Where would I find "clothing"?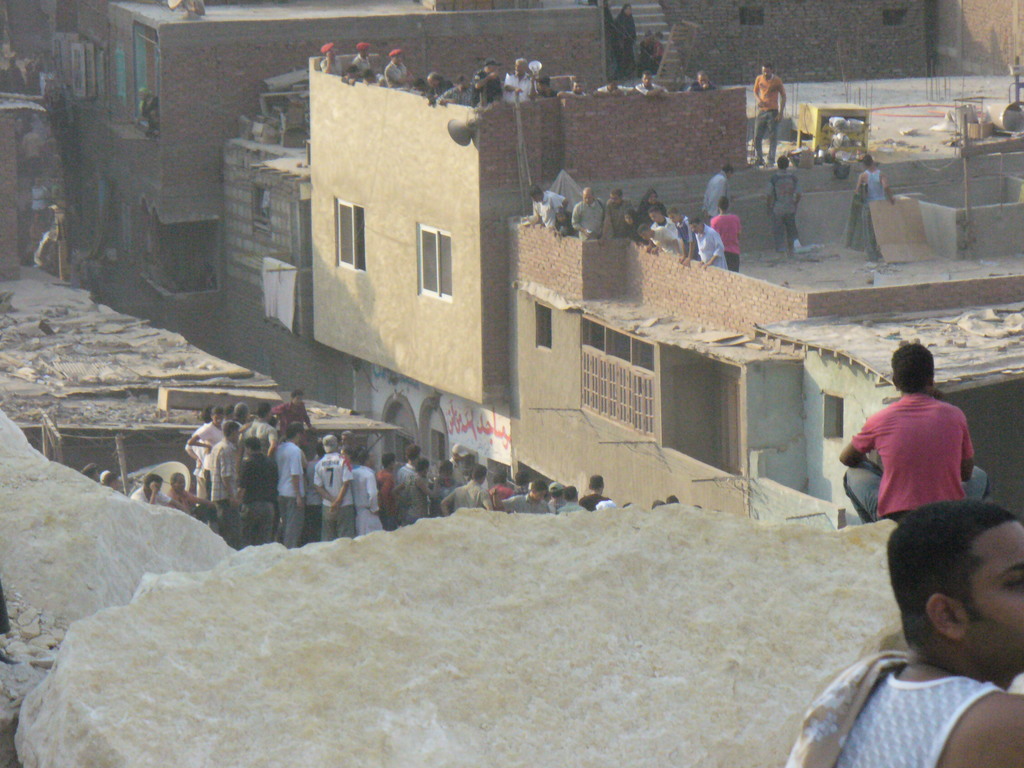
At region(842, 385, 988, 540).
